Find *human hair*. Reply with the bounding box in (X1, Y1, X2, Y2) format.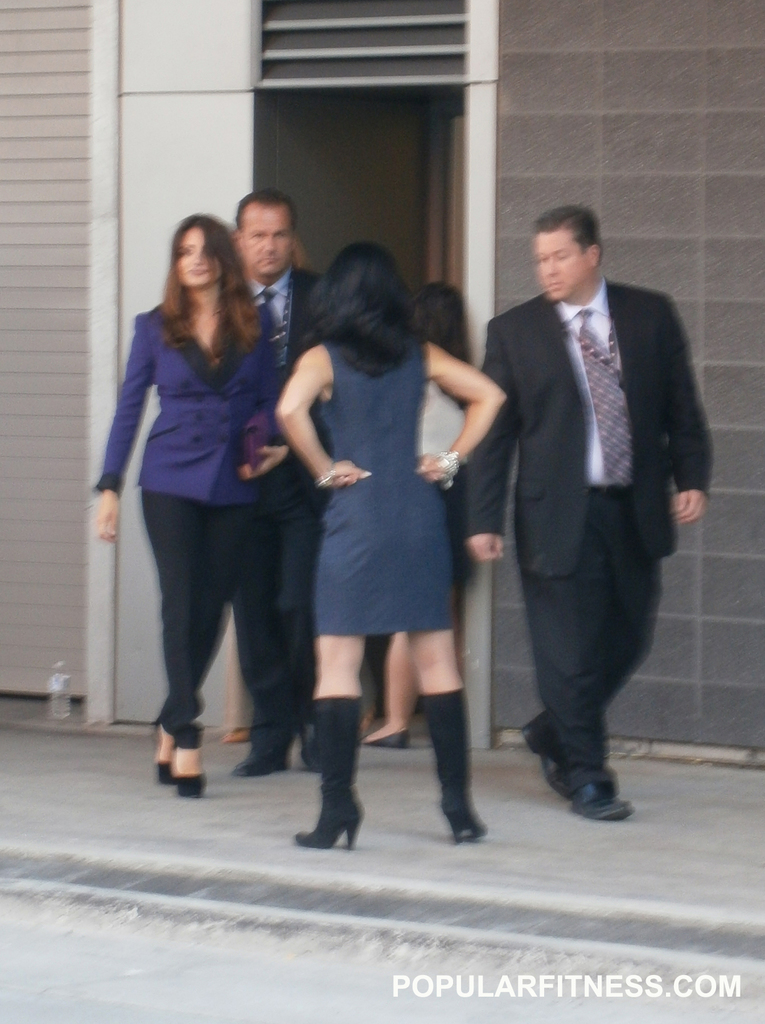
(234, 184, 297, 231).
